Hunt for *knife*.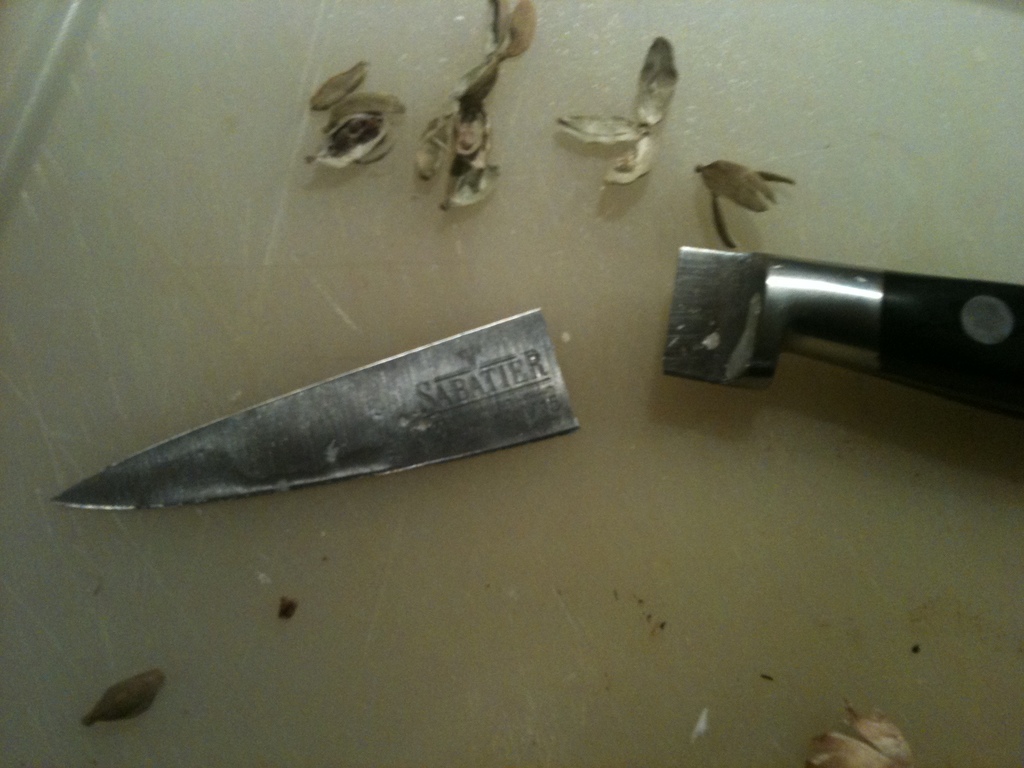
Hunted down at crop(51, 246, 1023, 509).
